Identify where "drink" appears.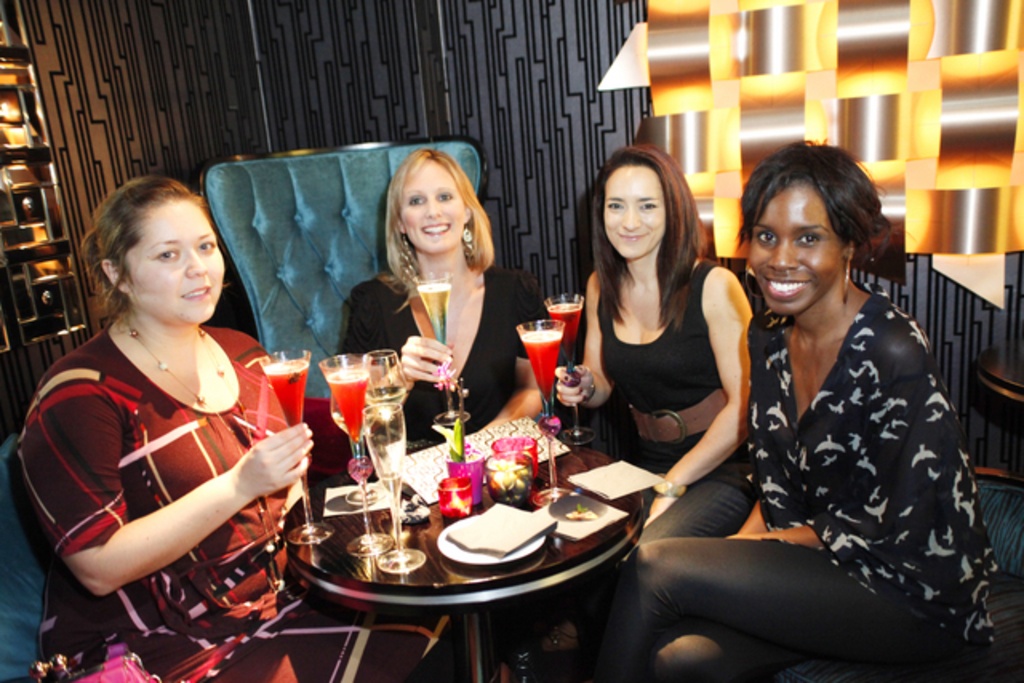
Appears at (left=549, top=306, right=581, bottom=360).
